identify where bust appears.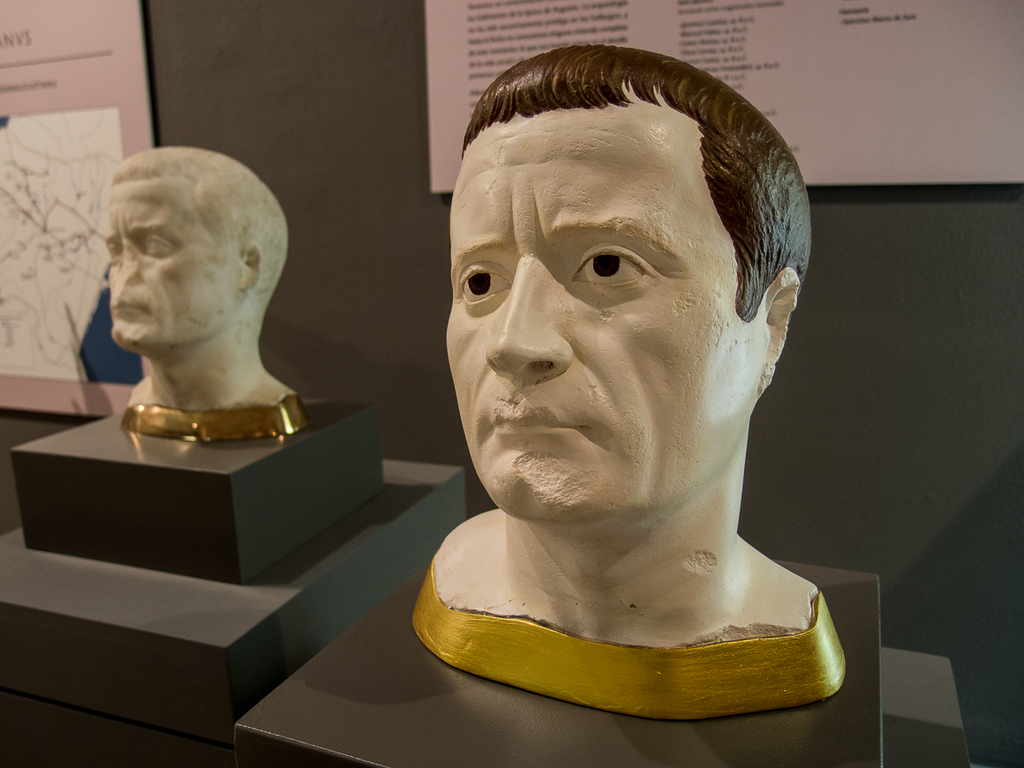
Appears at box(410, 46, 848, 726).
